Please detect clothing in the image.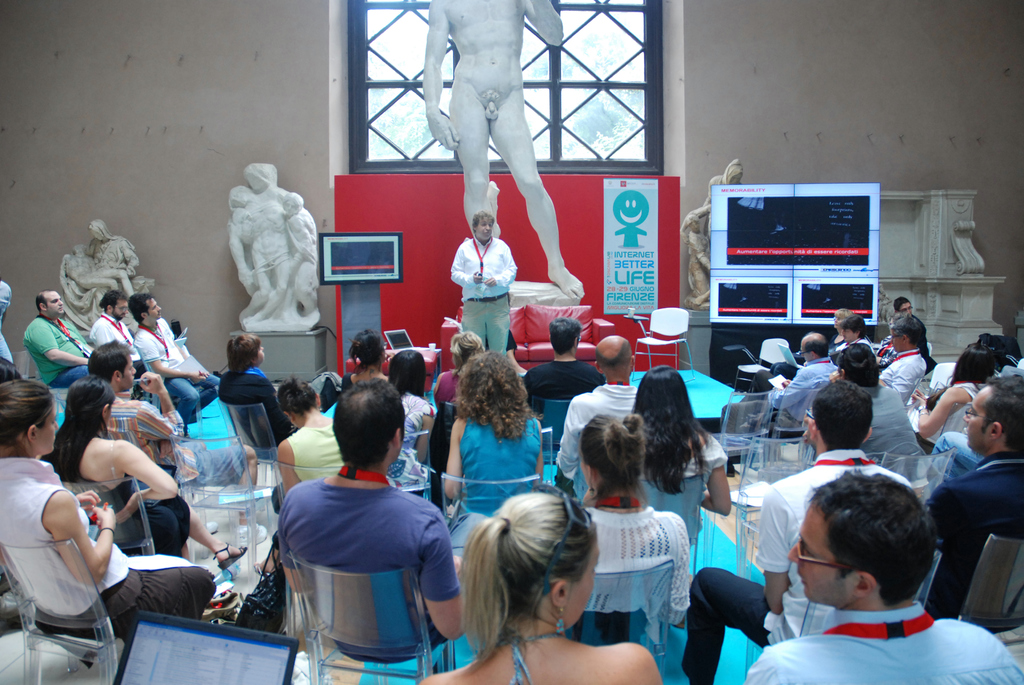
x1=442 y1=224 x2=515 y2=335.
